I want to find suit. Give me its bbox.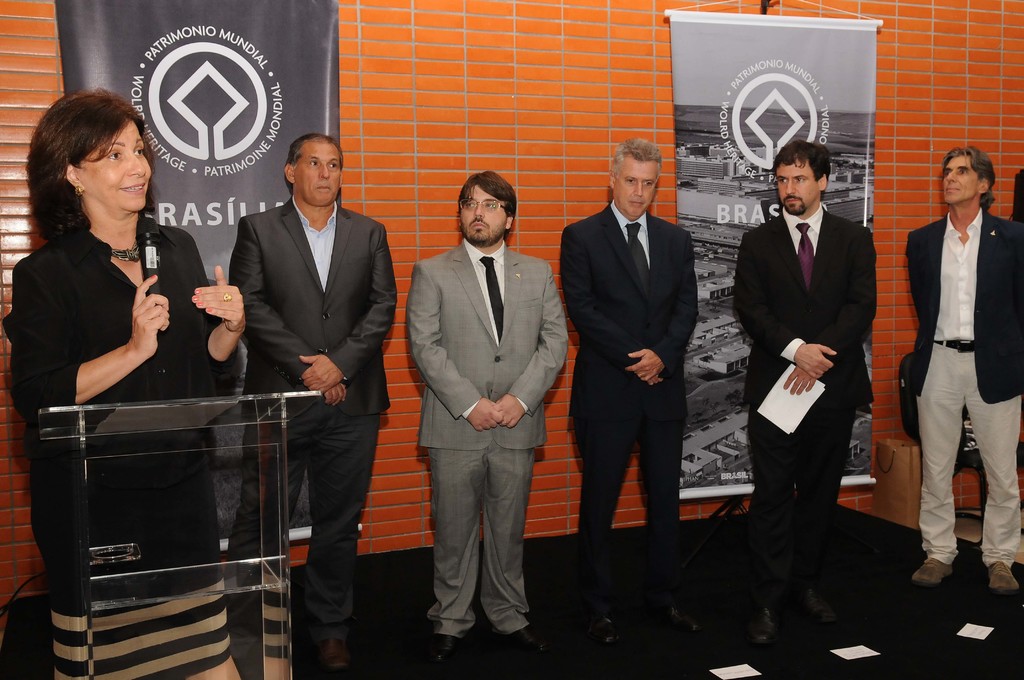
x1=416, y1=238, x2=568, y2=640.
